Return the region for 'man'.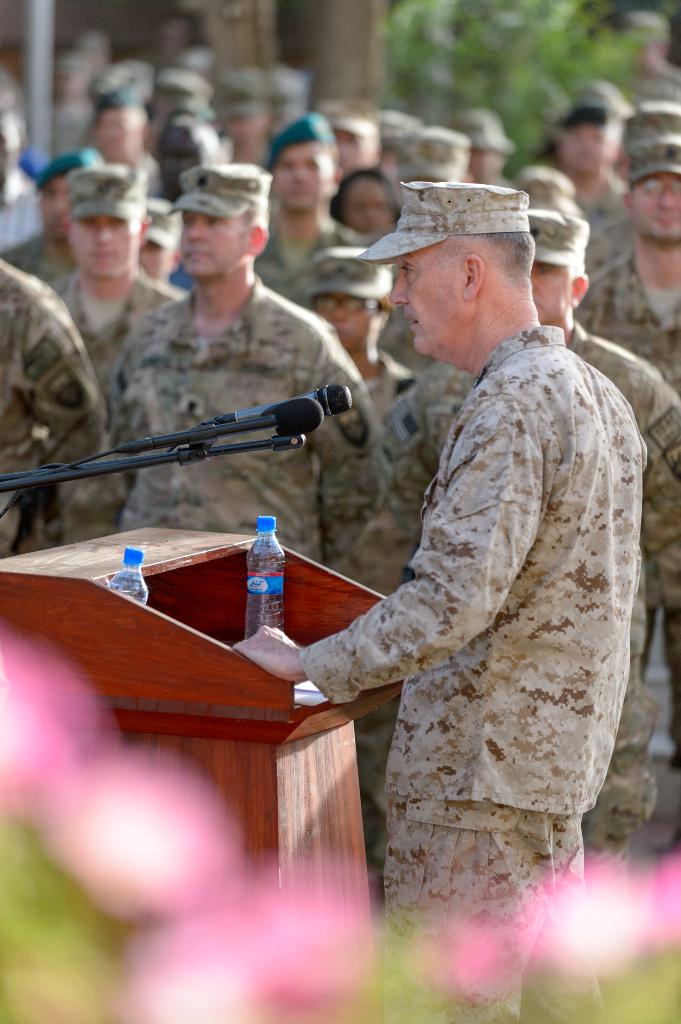
BBox(573, 136, 680, 768).
